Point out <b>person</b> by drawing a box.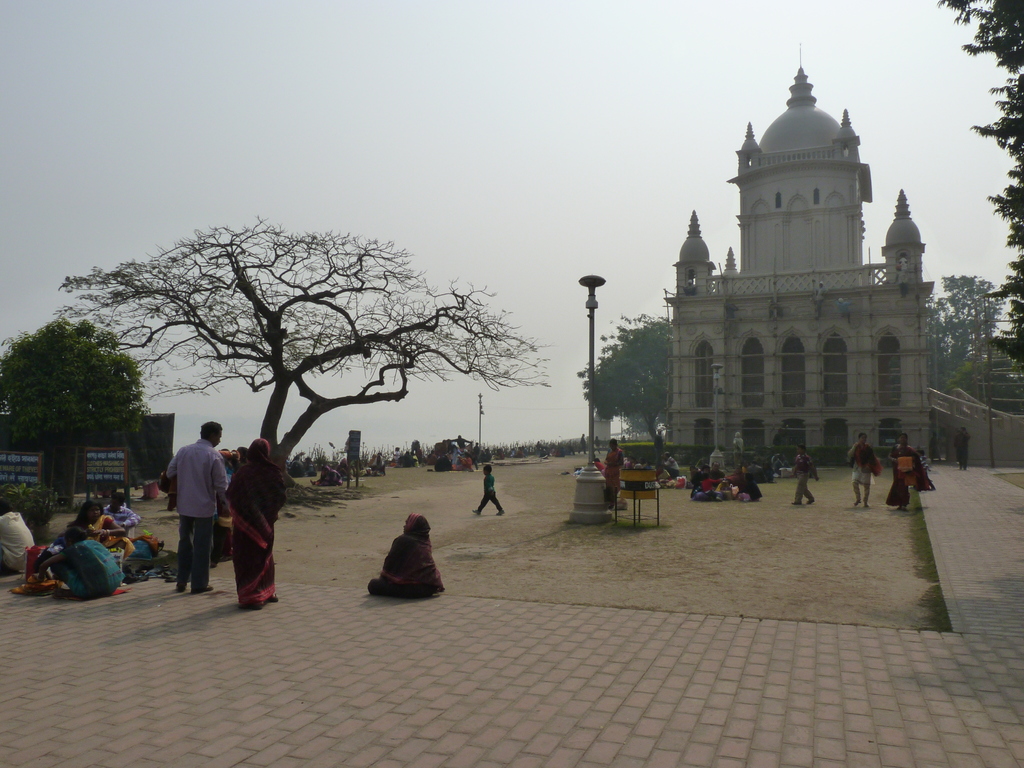
732 471 767 504.
